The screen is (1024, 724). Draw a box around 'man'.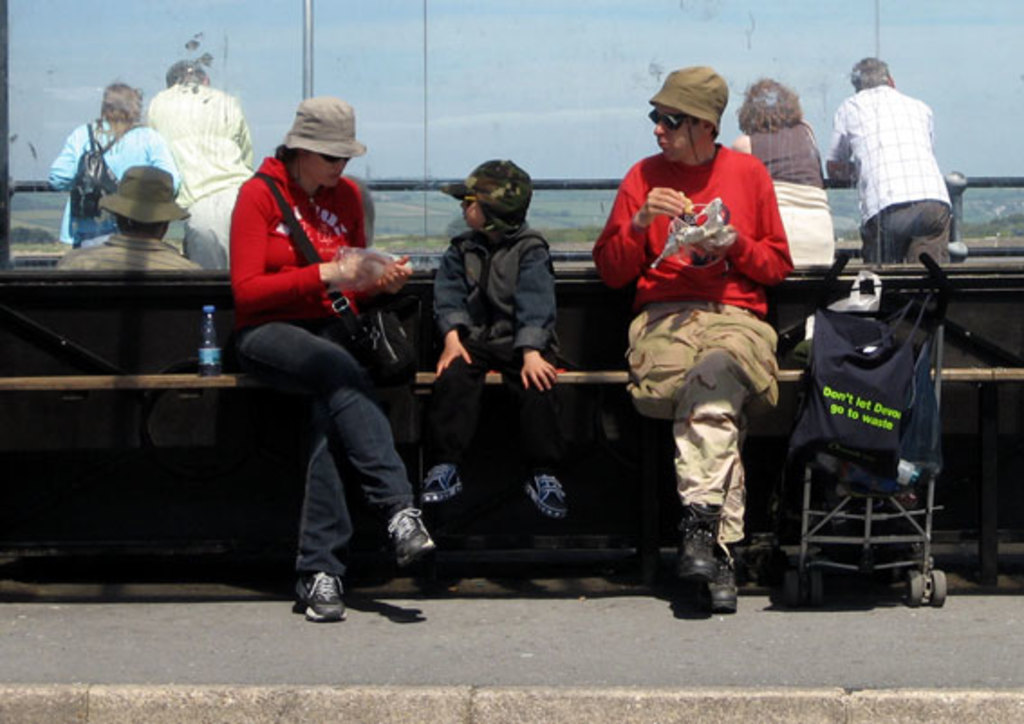
select_region(585, 61, 780, 616).
